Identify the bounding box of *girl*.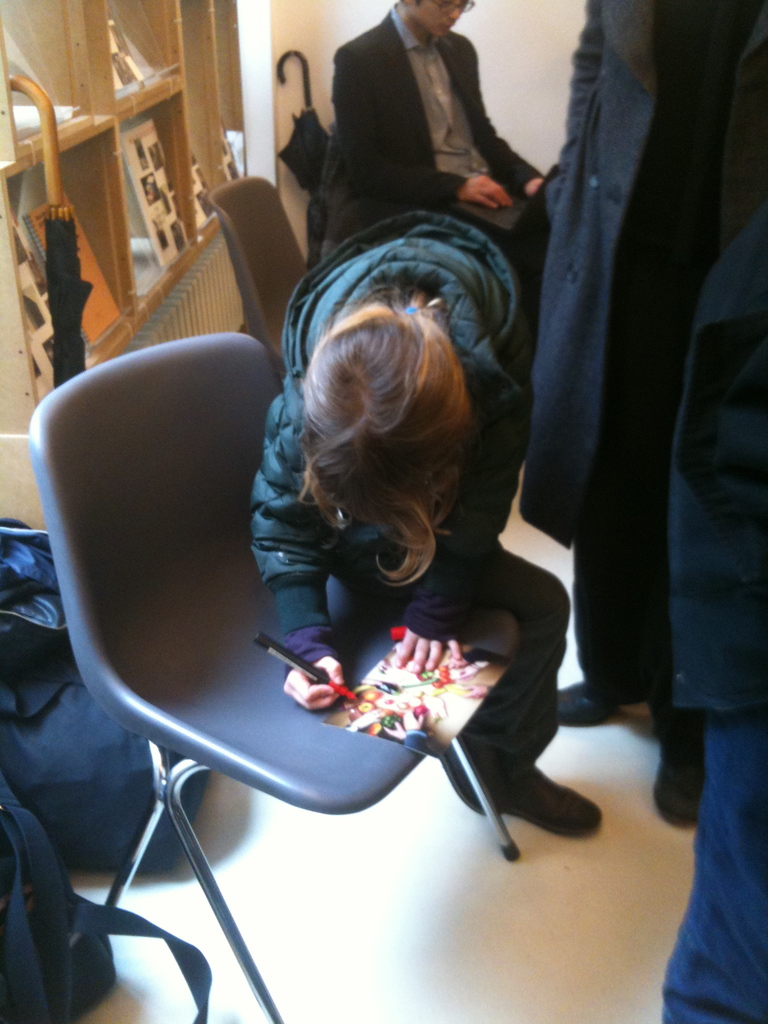
bbox=[253, 216, 602, 839].
